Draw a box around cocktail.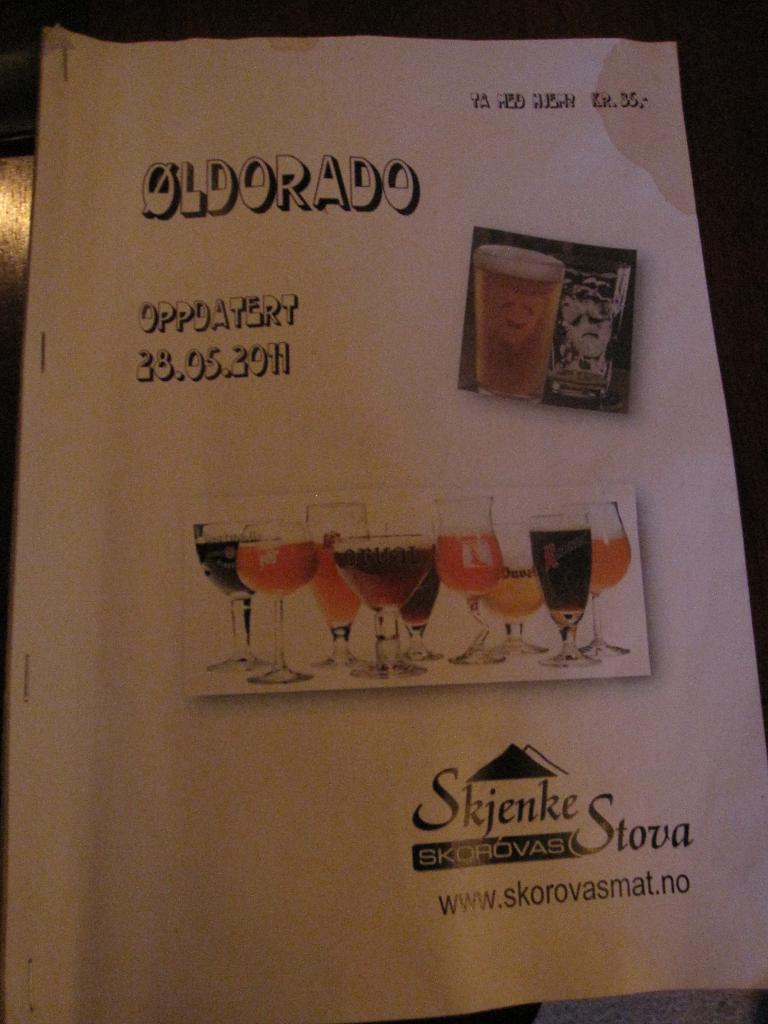
locate(515, 491, 604, 668).
